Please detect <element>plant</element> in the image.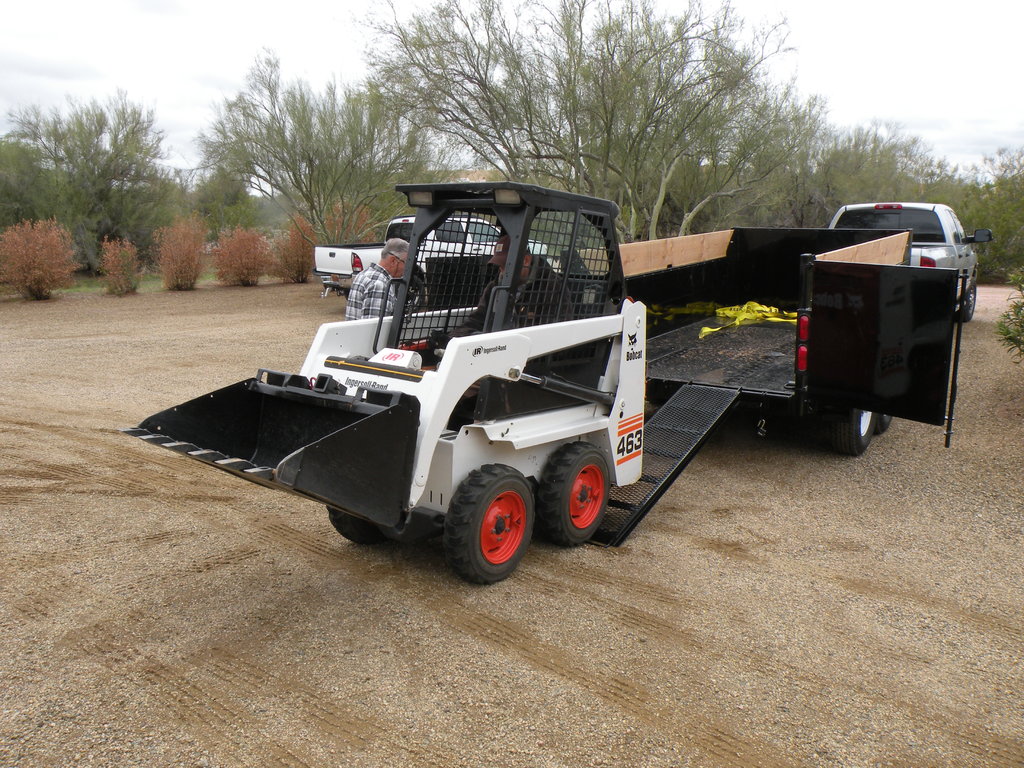
Rect(209, 218, 278, 290).
